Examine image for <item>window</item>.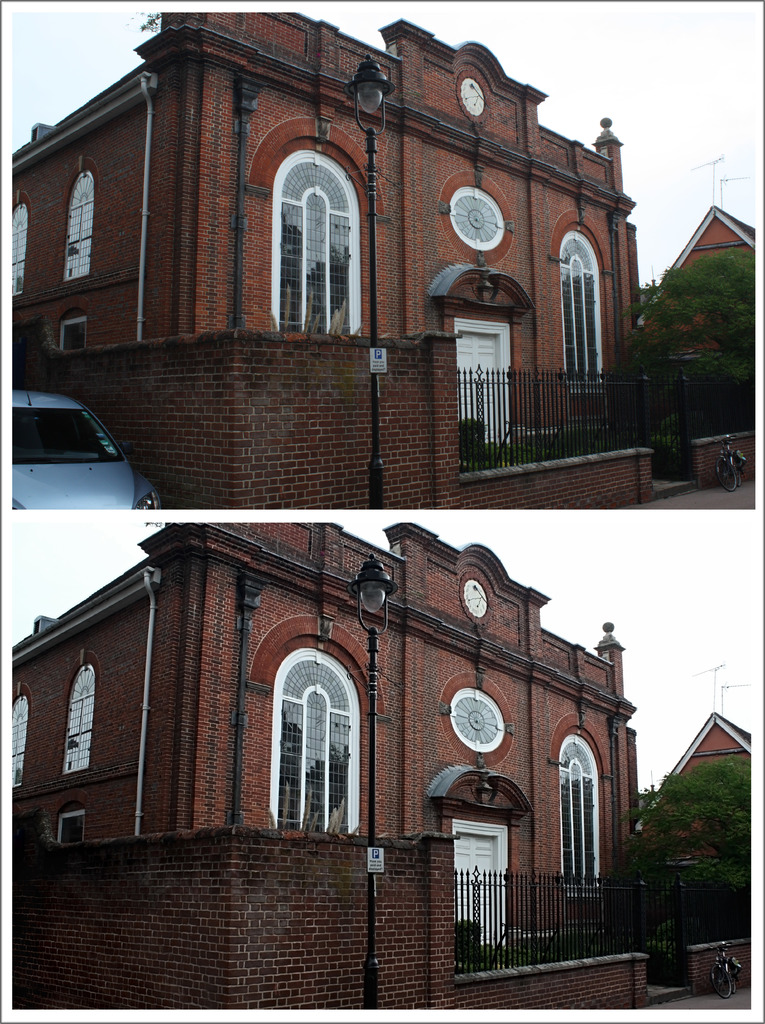
Examination result: l=59, t=669, r=92, b=776.
